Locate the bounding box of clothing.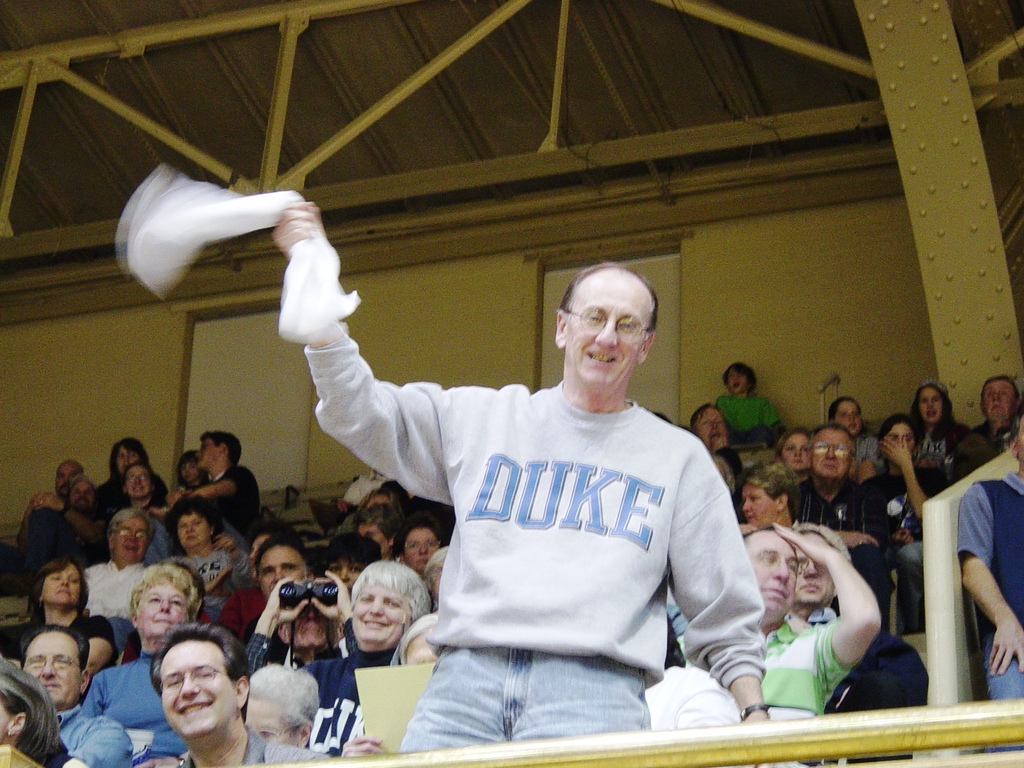
Bounding box: 170:545:255:621.
